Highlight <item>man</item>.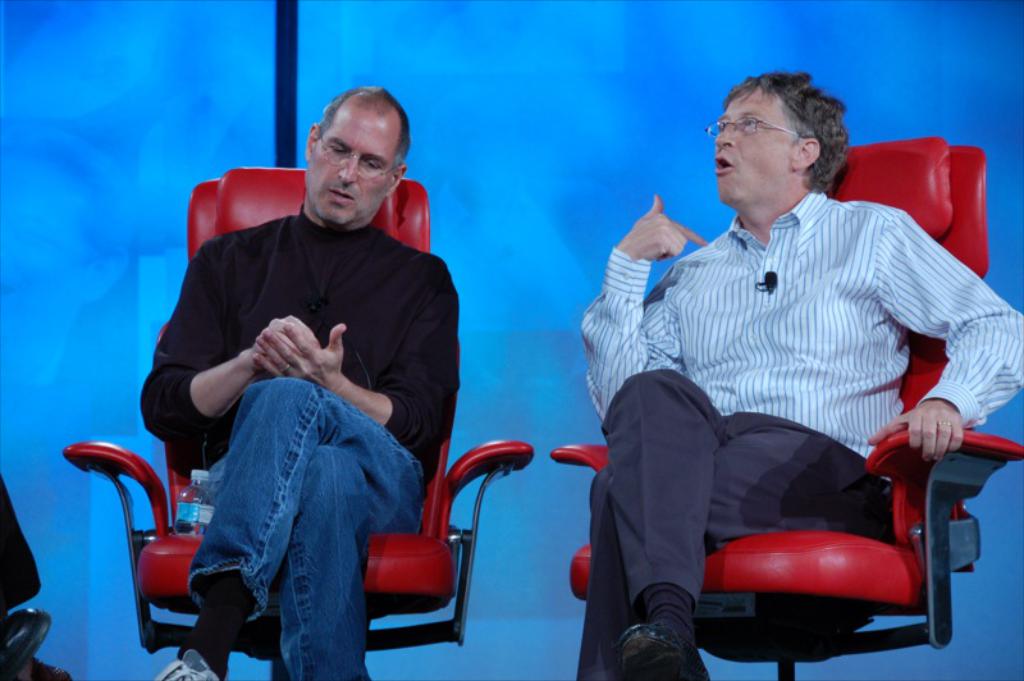
Highlighted region: <bbox>580, 69, 1023, 680</bbox>.
